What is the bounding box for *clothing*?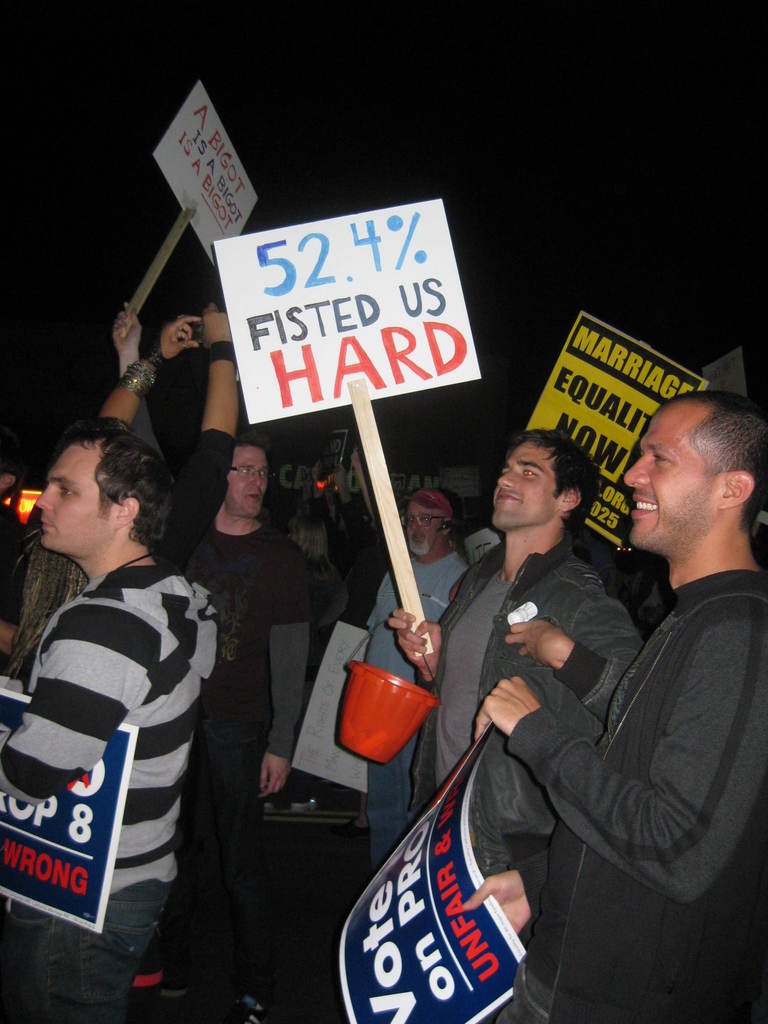
(left=20, top=501, right=218, bottom=979).
